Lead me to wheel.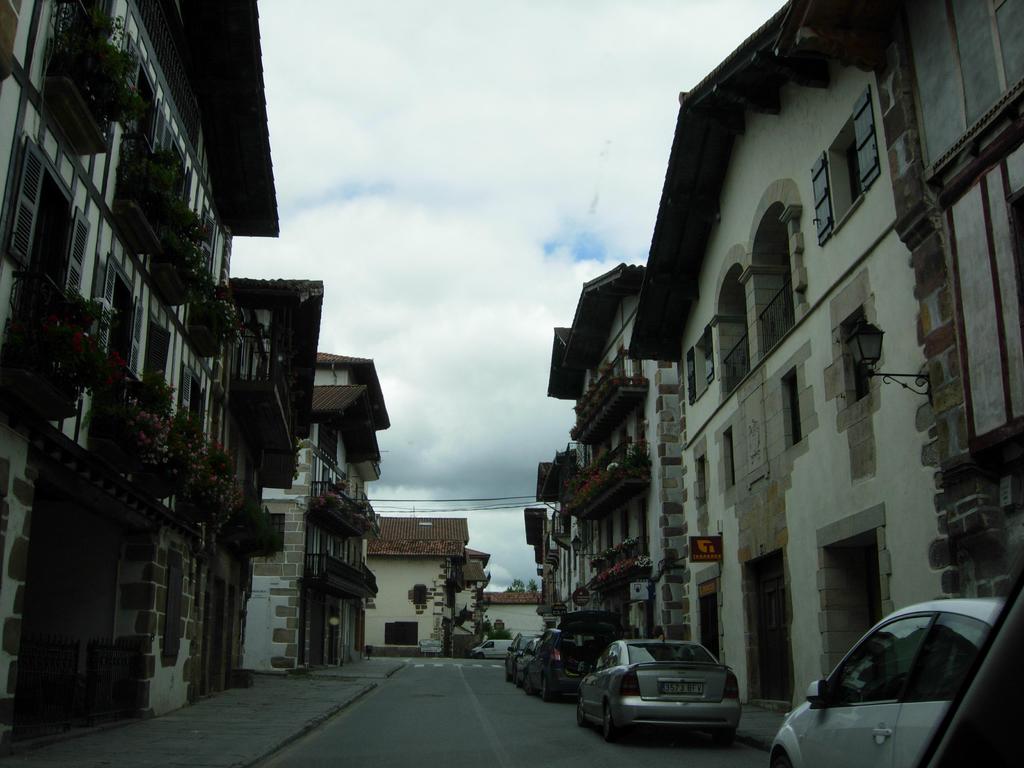
Lead to locate(524, 679, 534, 695).
